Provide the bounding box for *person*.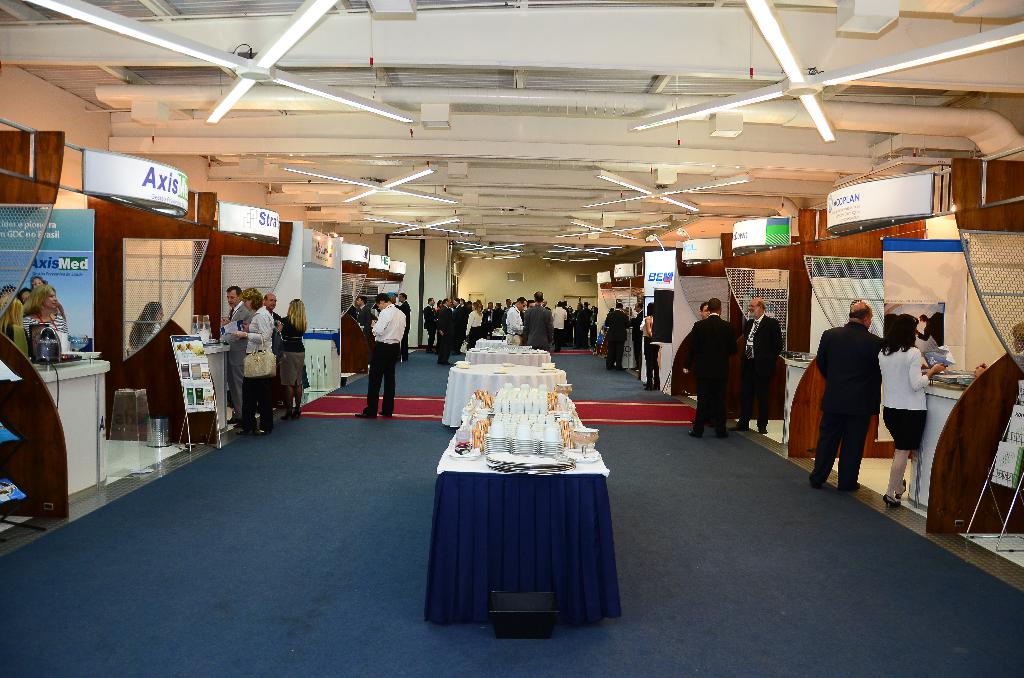
box(177, 341, 187, 361).
